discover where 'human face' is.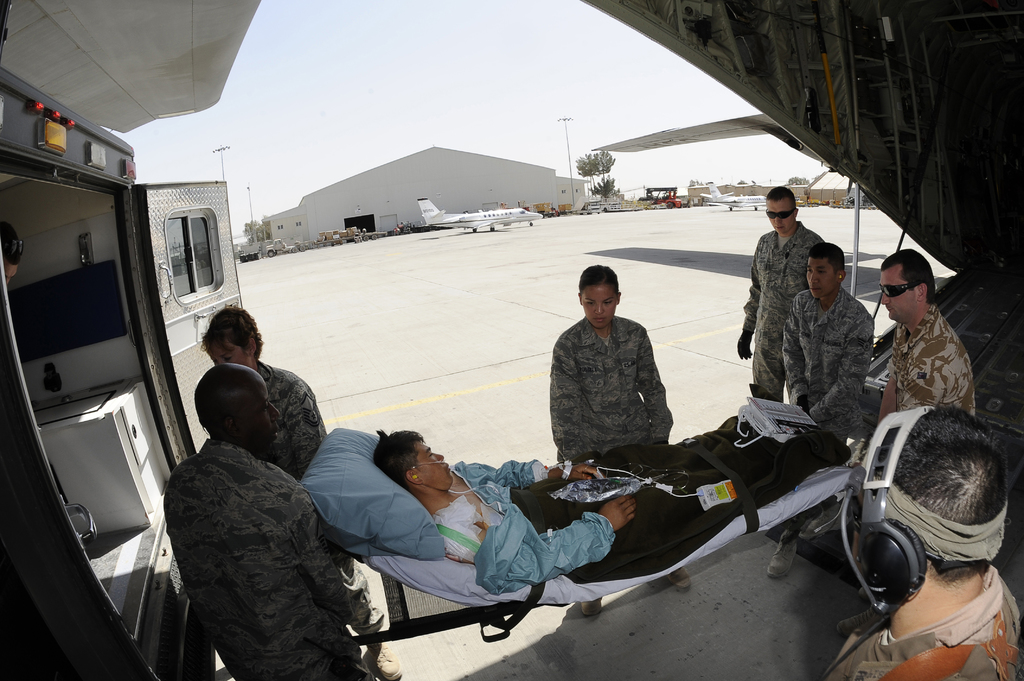
Discovered at (214,340,258,367).
